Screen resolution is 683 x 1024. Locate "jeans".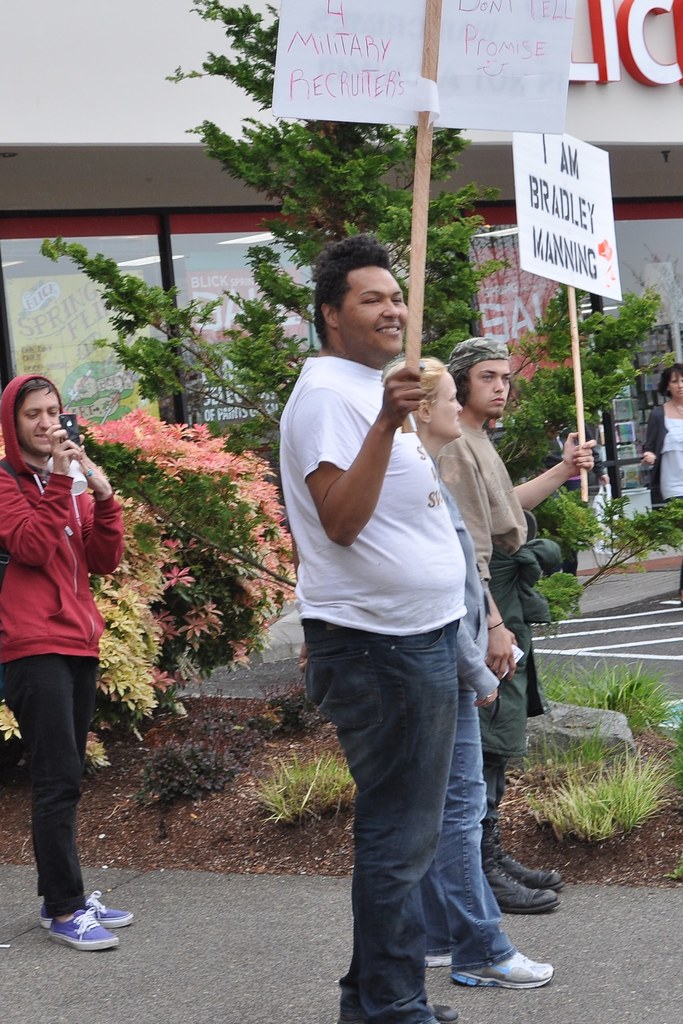
{"left": 429, "top": 694, "right": 517, "bottom": 977}.
